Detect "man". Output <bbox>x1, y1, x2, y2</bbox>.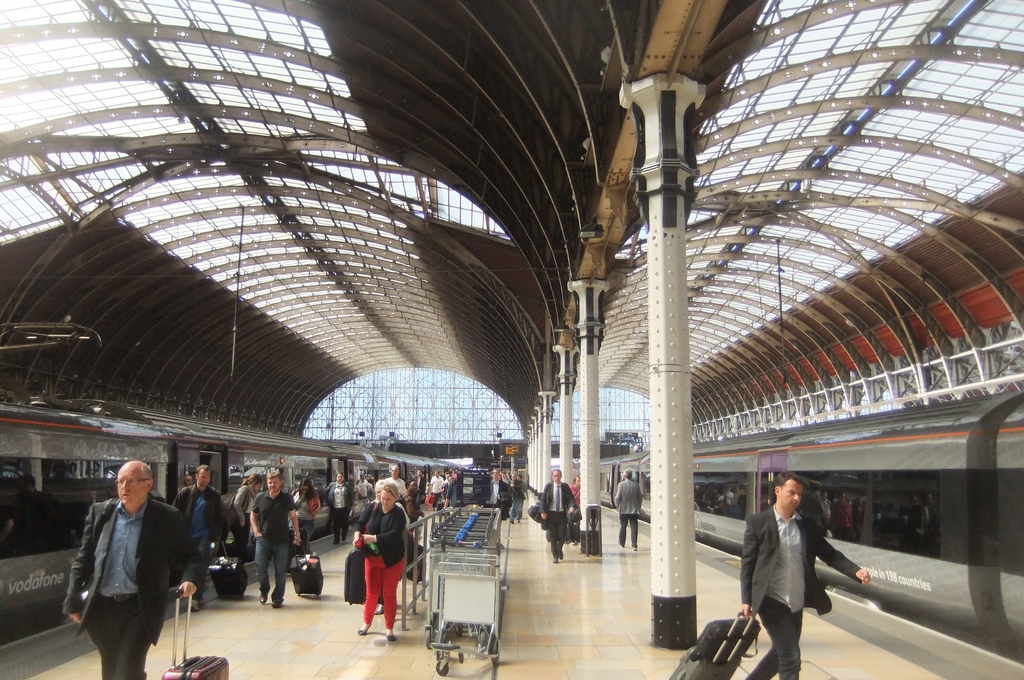
<bbox>509, 476, 536, 524</bbox>.
